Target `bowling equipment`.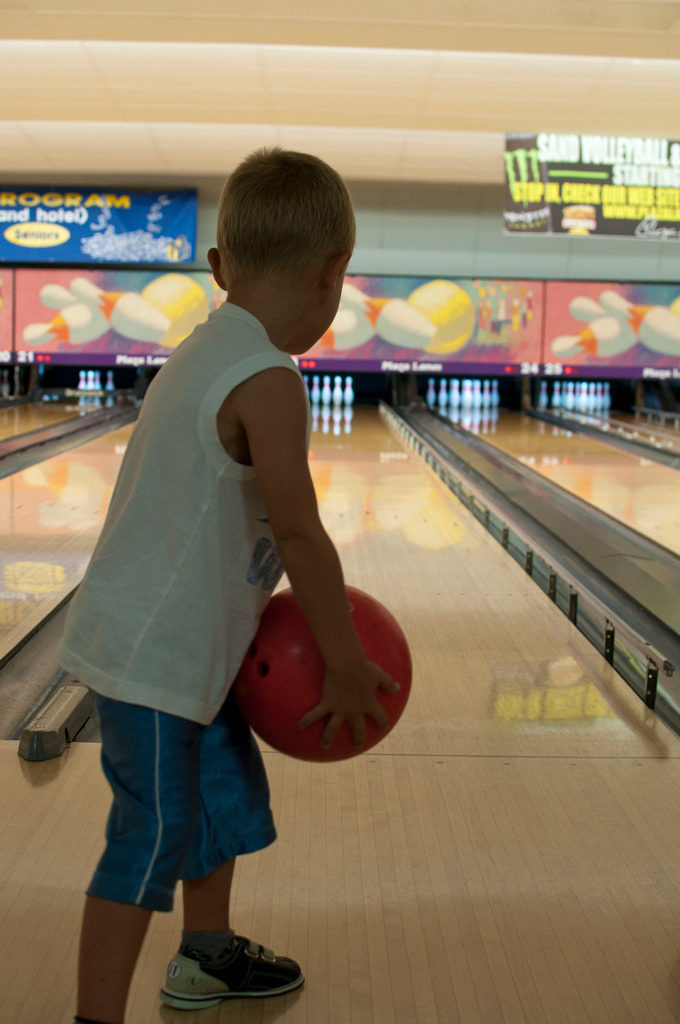
Target region: <box>534,379,550,404</box>.
